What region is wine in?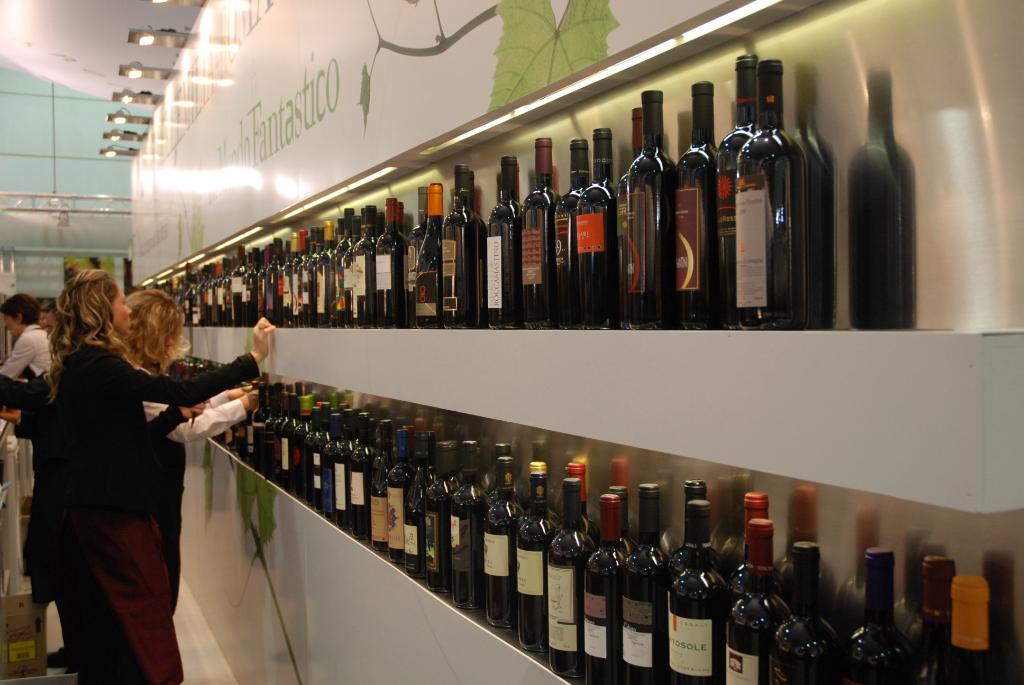
BBox(352, 207, 376, 324).
